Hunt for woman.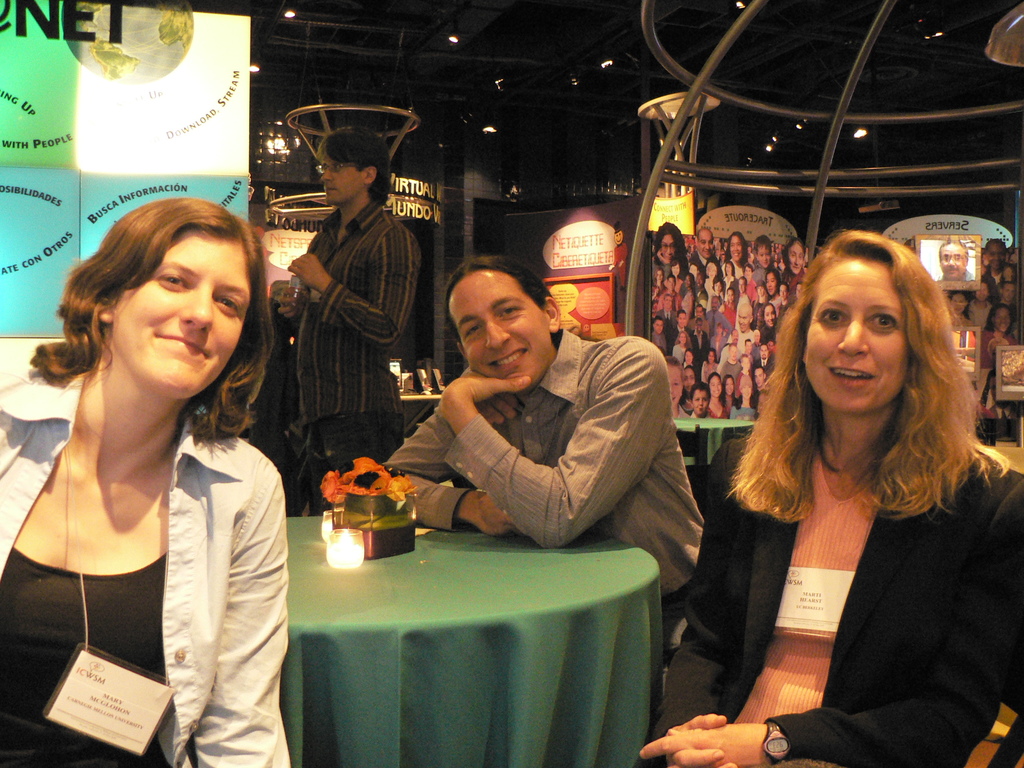
Hunted down at 718, 257, 742, 307.
